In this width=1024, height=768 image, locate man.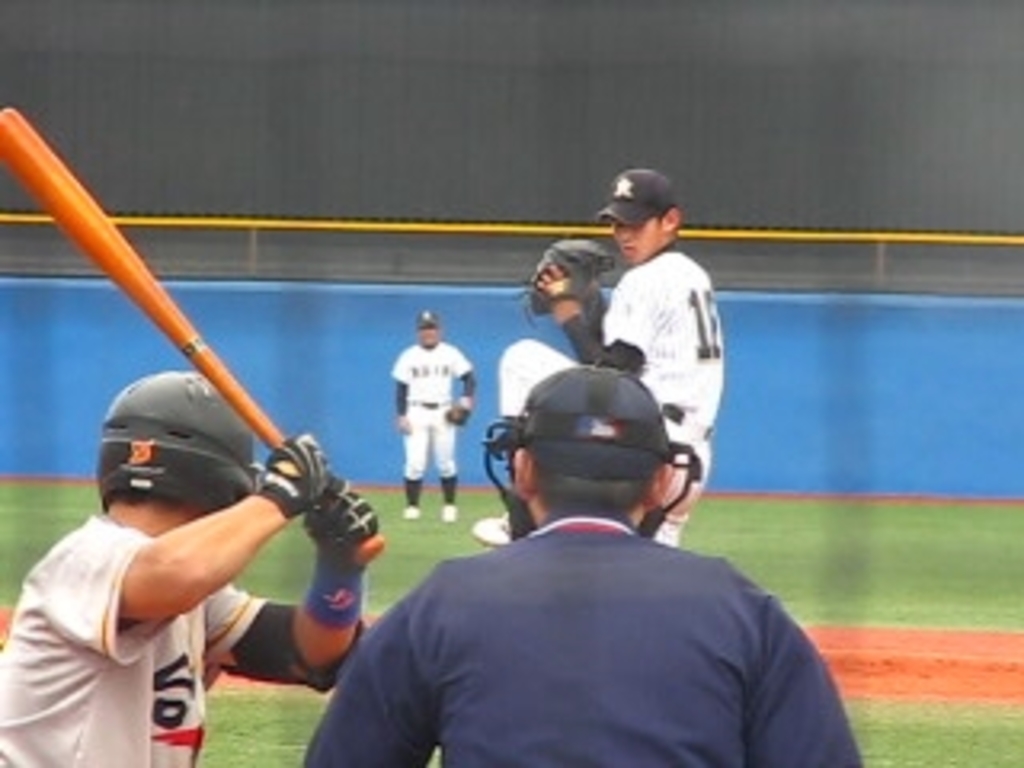
Bounding box: <region>464, 163, 720, 547</region>.
